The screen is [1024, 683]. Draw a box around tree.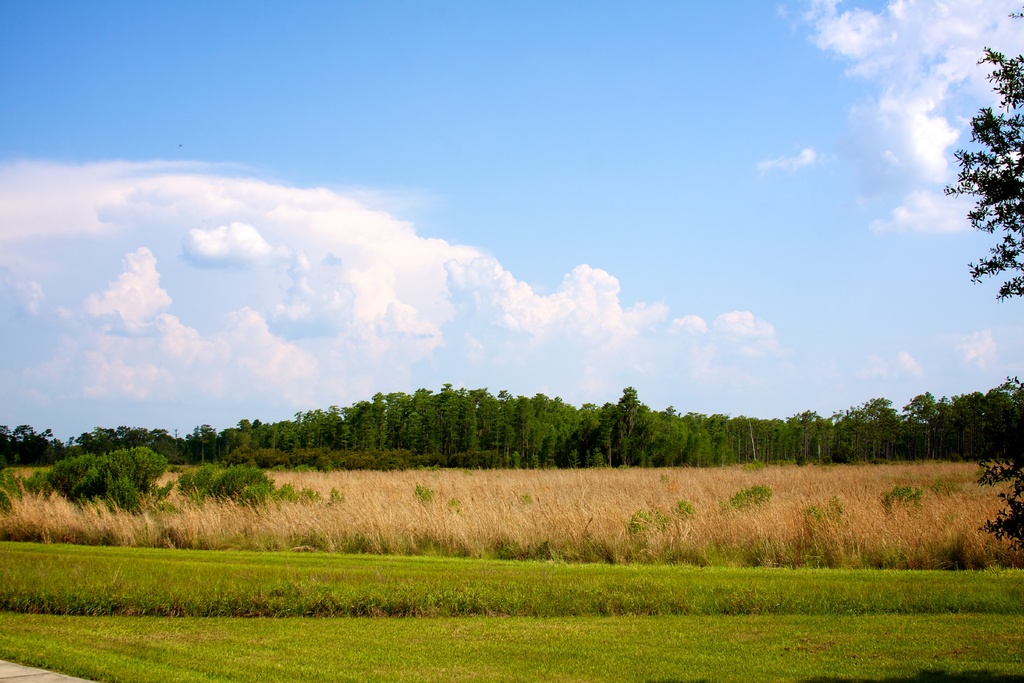
bbox(945, 11, 1023, 292).
